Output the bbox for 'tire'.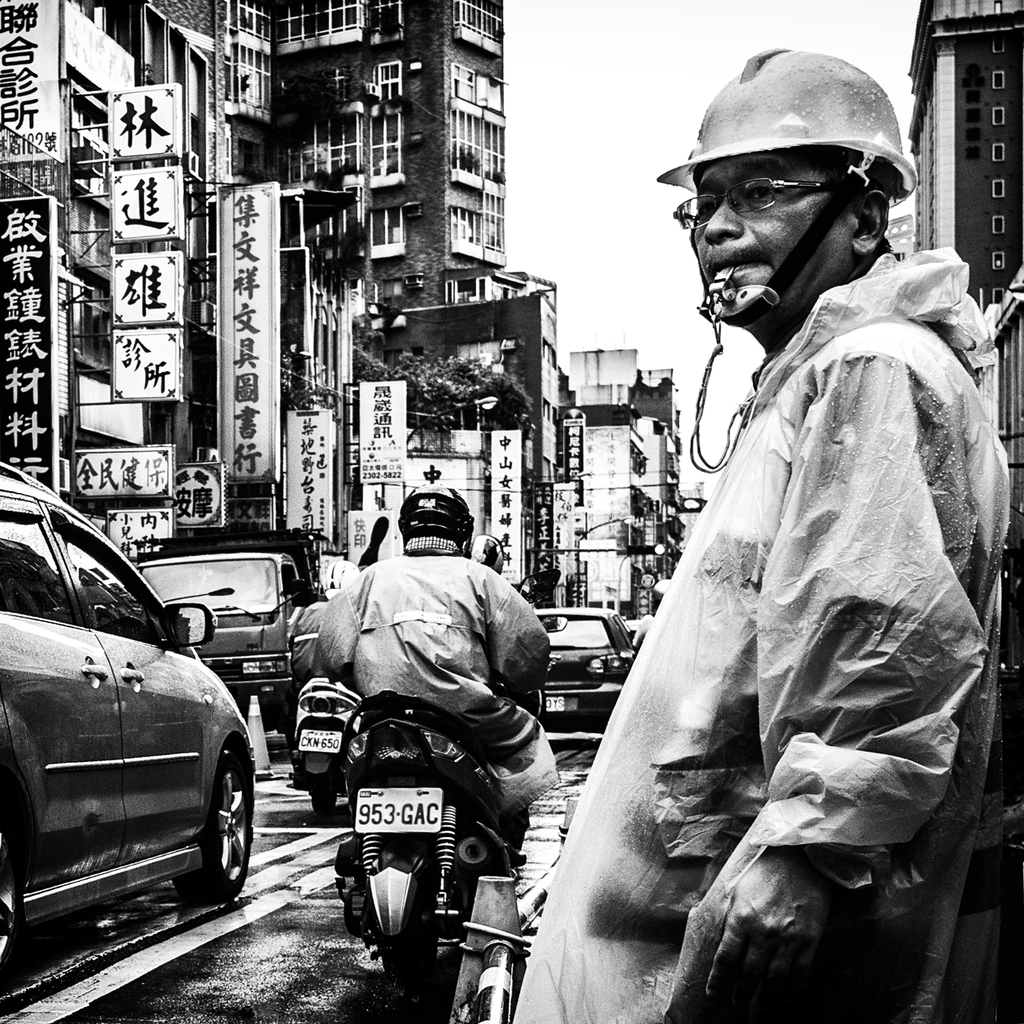
detection(317, 777, 337, 813).
